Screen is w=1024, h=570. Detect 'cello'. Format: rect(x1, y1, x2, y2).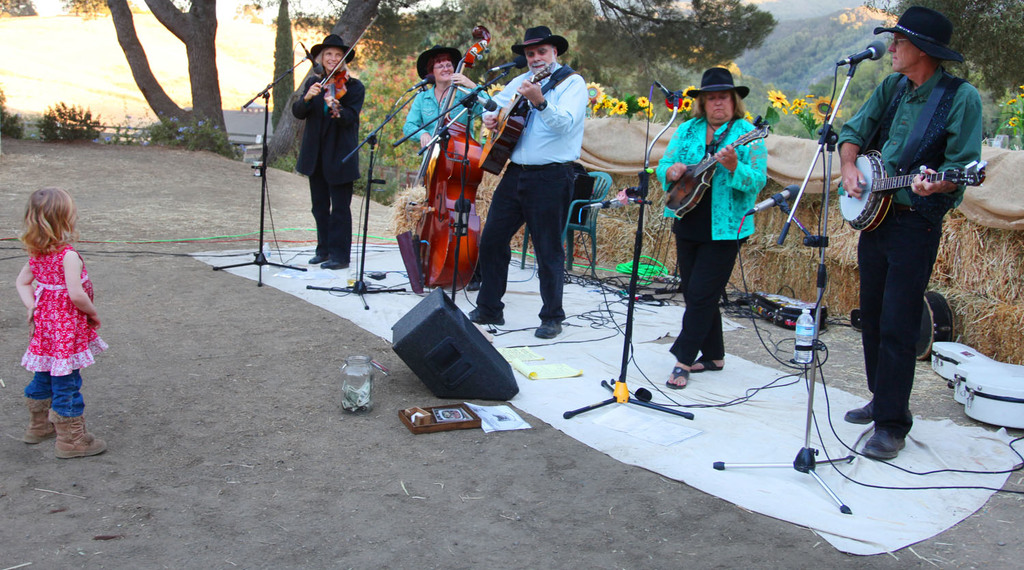
rect(409, 20, 494, 292).
